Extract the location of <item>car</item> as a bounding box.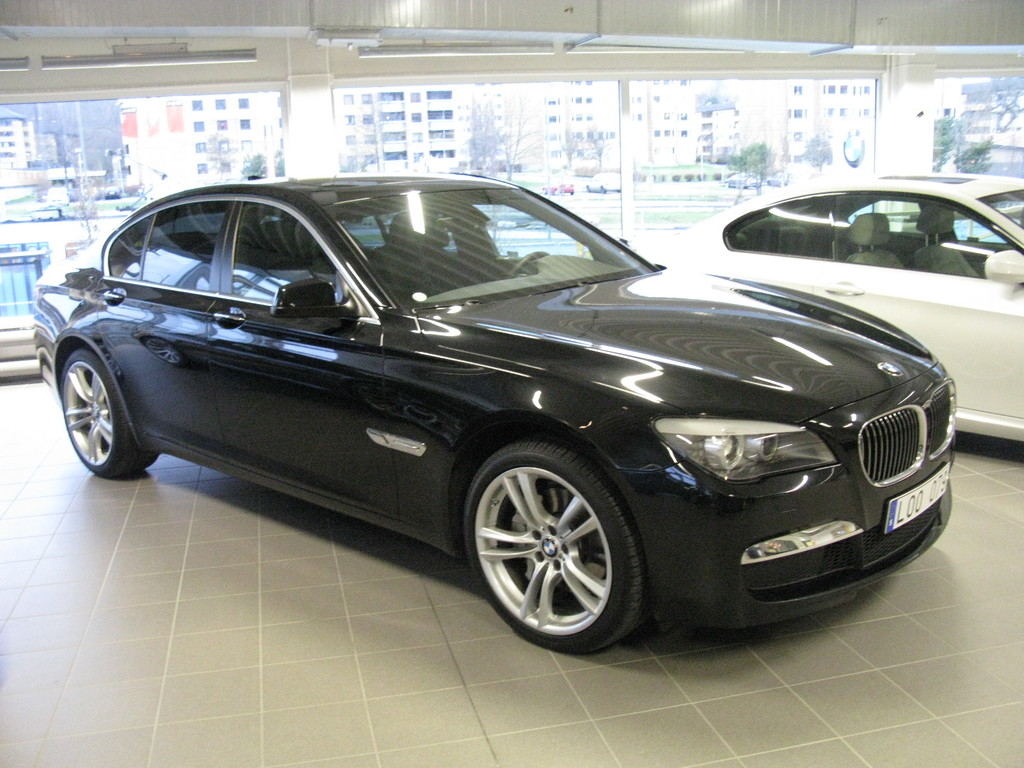
763:170:788:186.
